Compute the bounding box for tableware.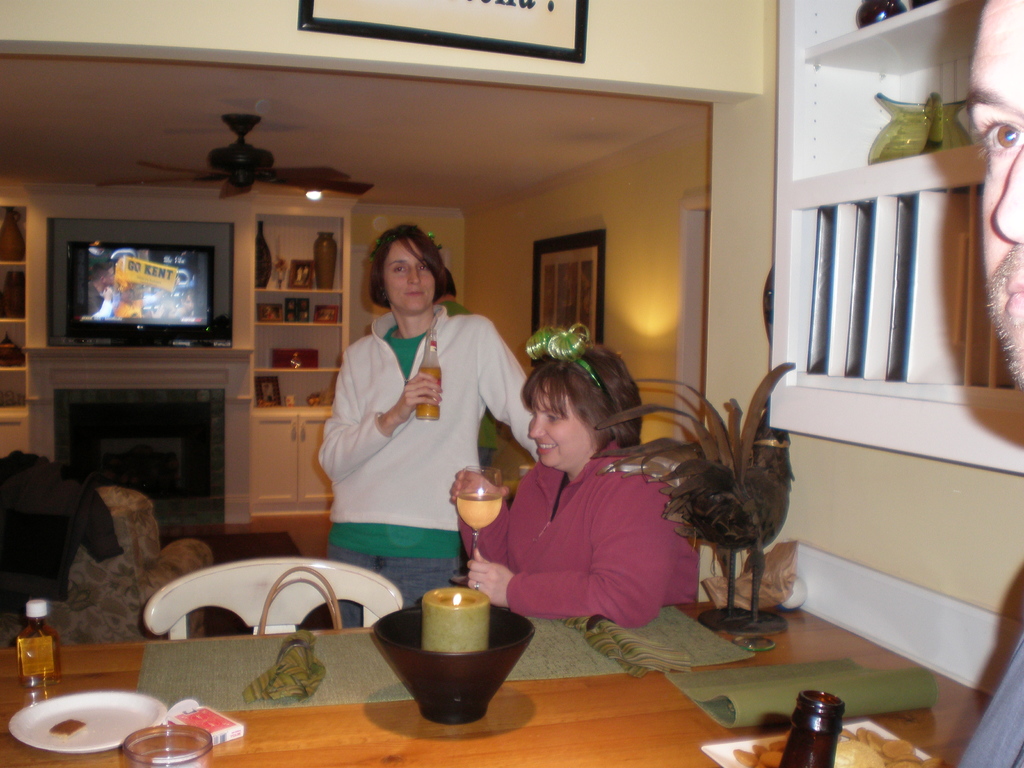
detection(705, 719, 950, 767).
